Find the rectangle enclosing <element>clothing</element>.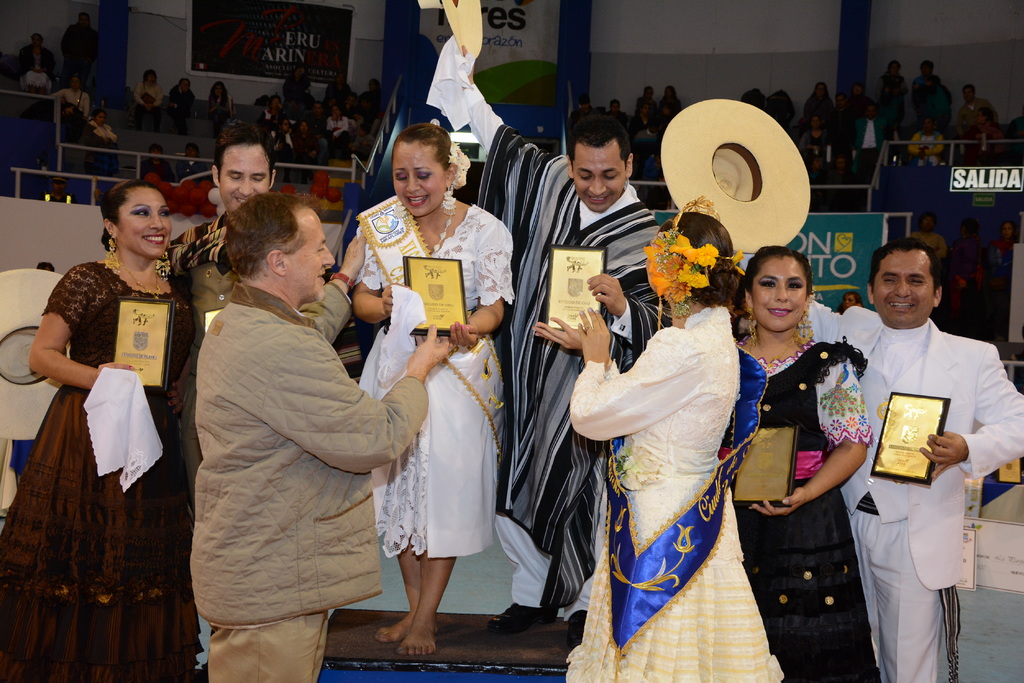
135, 71, 159, 109.
